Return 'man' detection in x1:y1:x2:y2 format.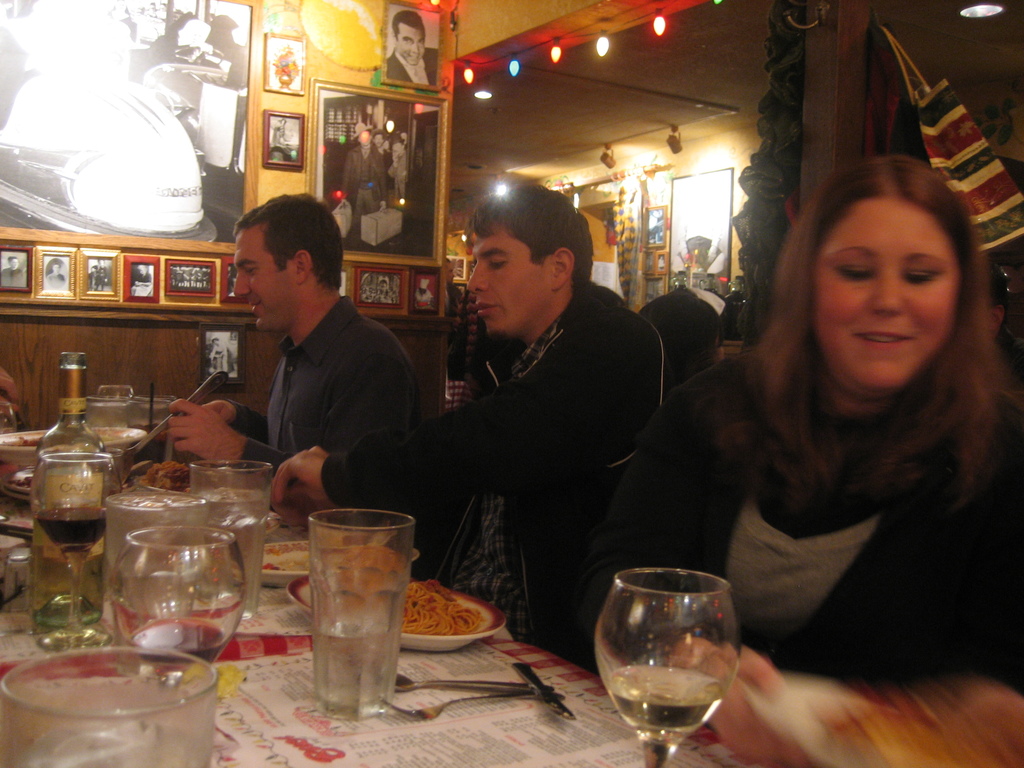
196:201:420:520.
